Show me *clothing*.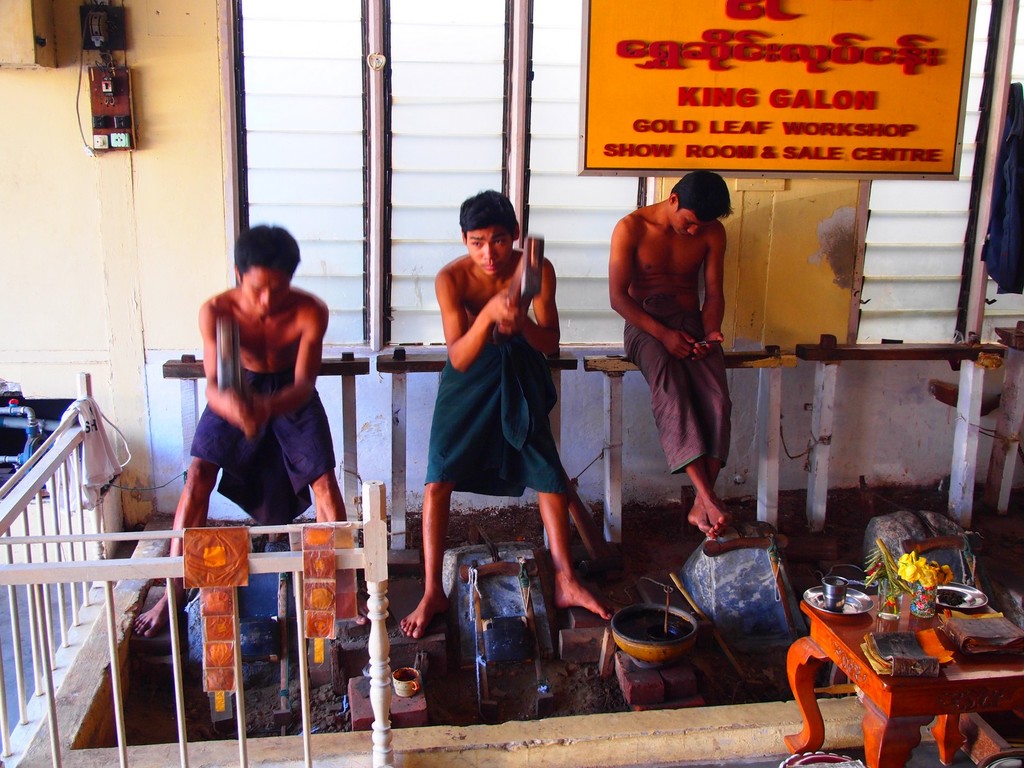
*clothing* is here: x1=622, y1=294, x2=733, y2=472.
